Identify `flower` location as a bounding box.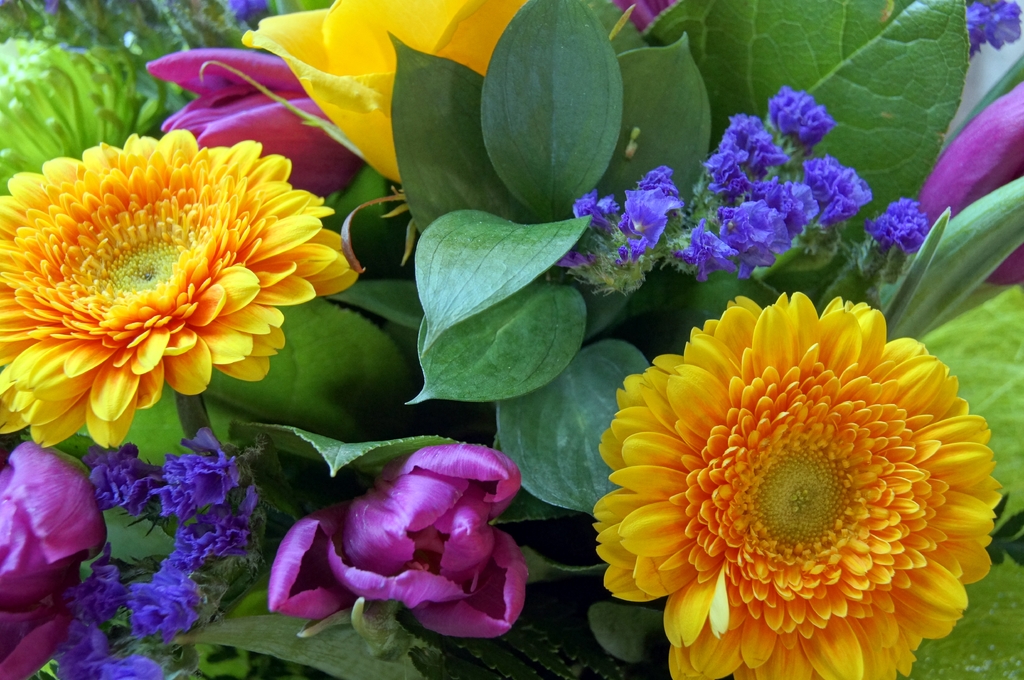
box=[68, 554, 124, 626].
